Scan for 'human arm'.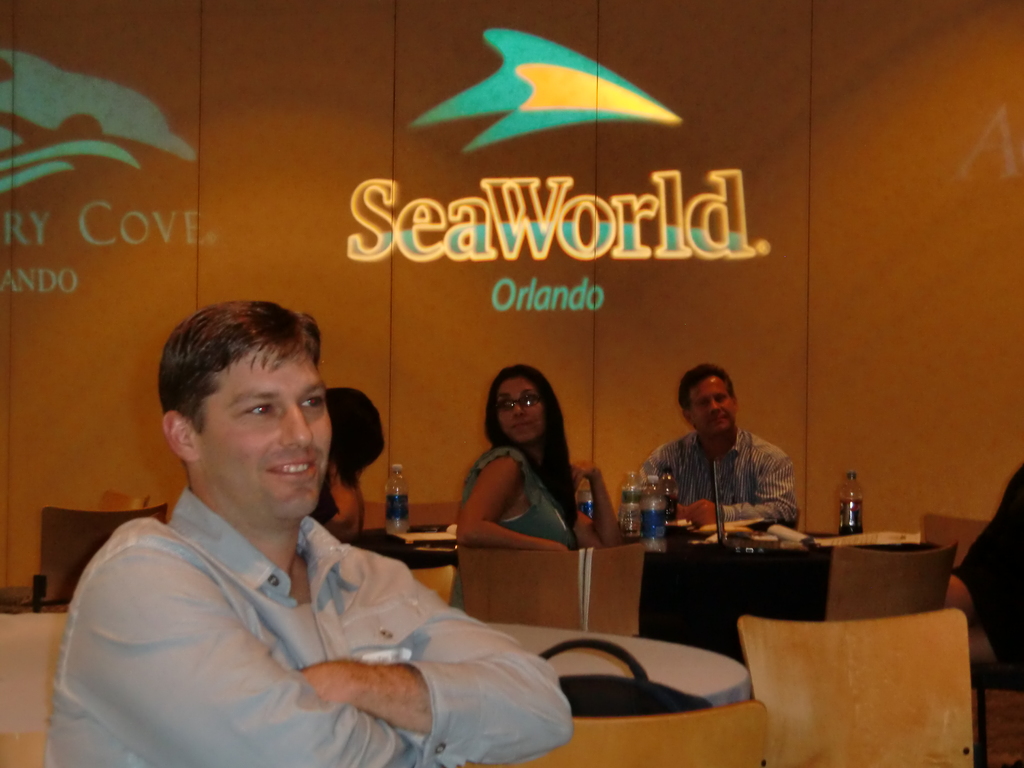
Scan result: 451, 456, 547, 562.
